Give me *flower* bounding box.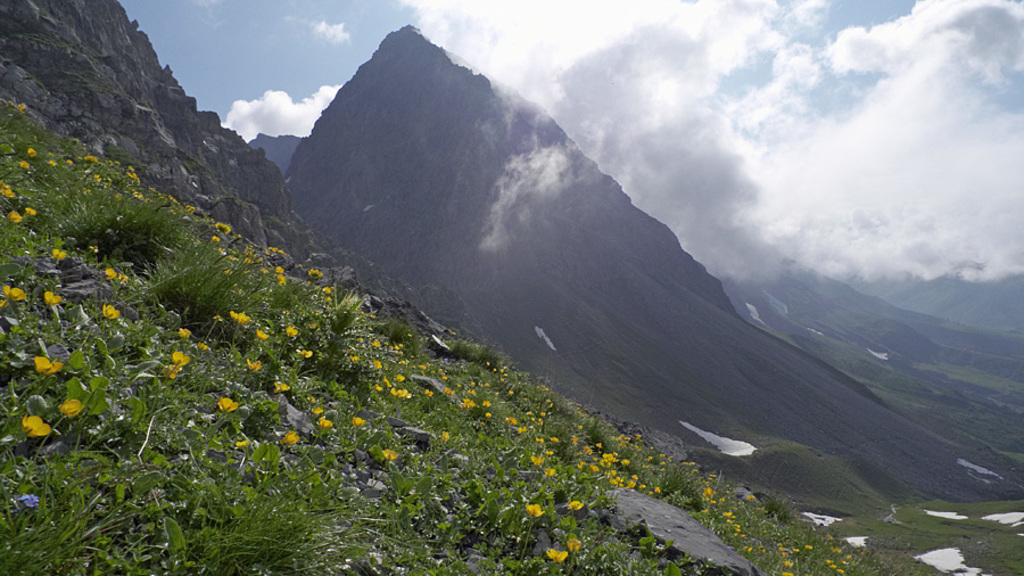
region(311, 269, 327, 279).
